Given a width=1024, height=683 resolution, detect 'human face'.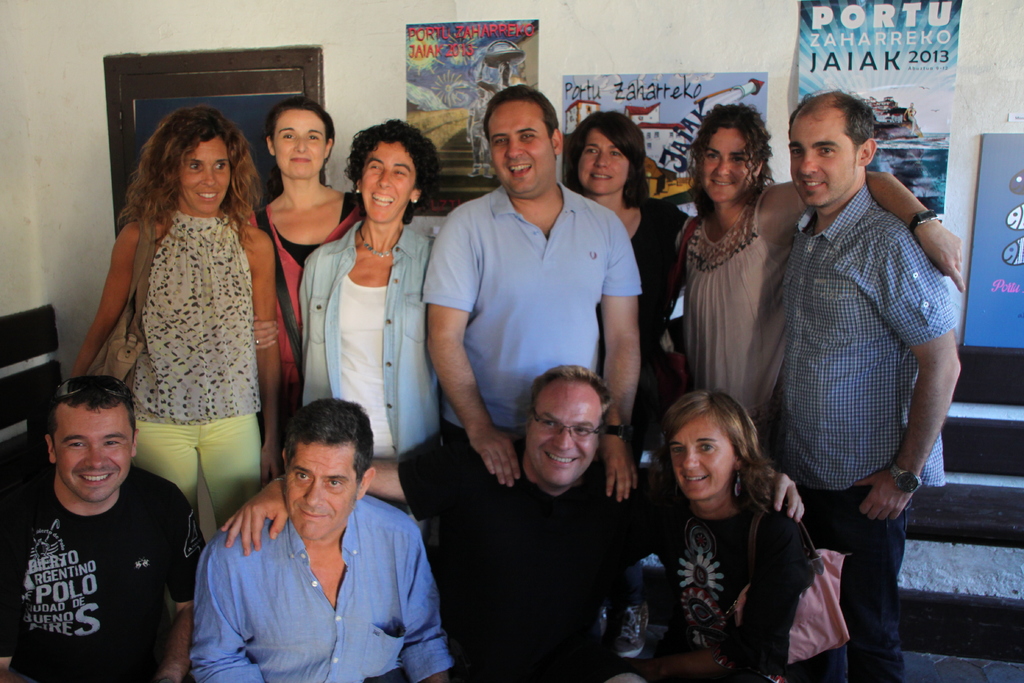
[273,107,325,176].
